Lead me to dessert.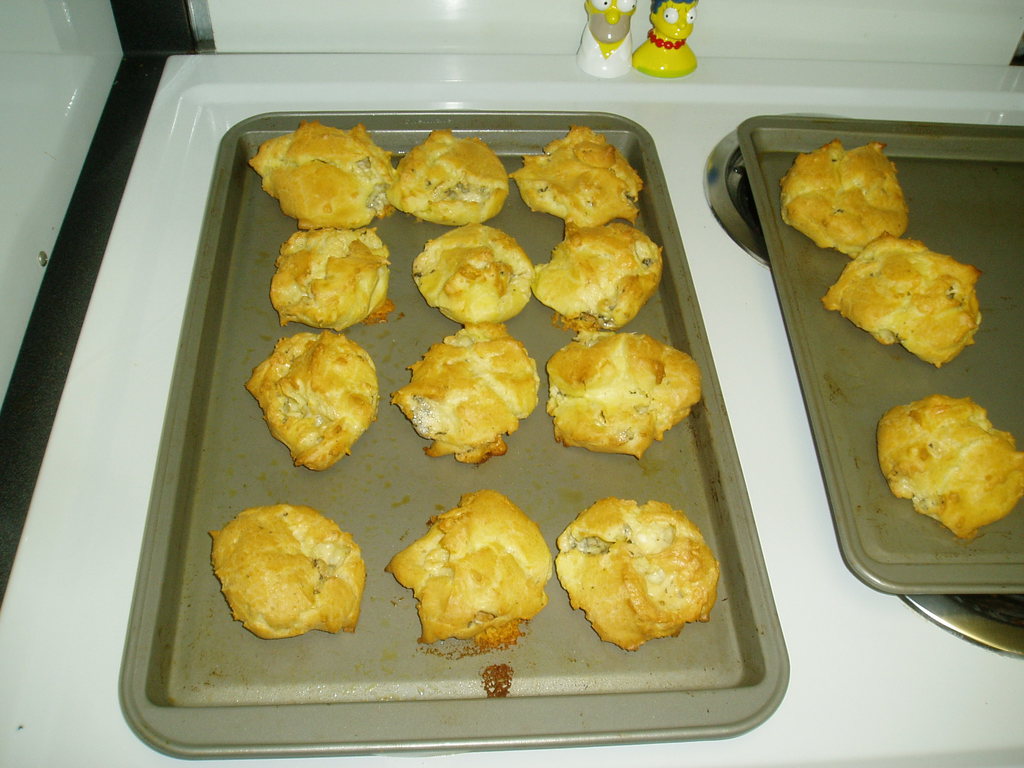
Lead to l=819, t=226, r=989, b=362.
